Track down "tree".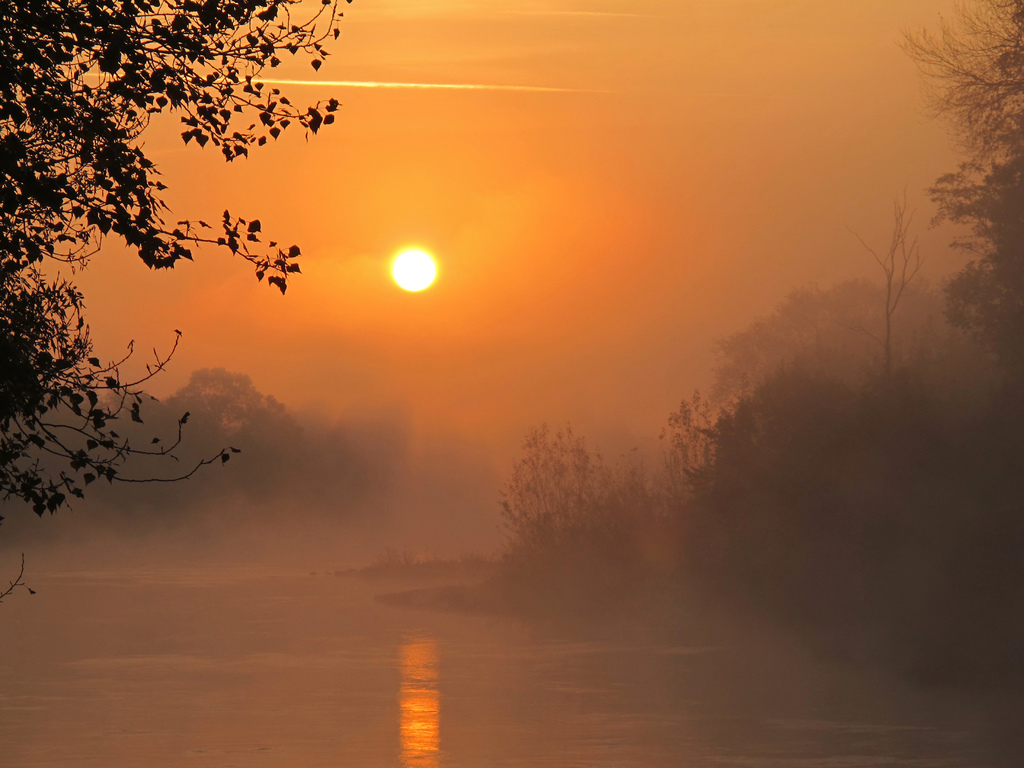
Tracked to rect(902, 0, 1023, 420).
